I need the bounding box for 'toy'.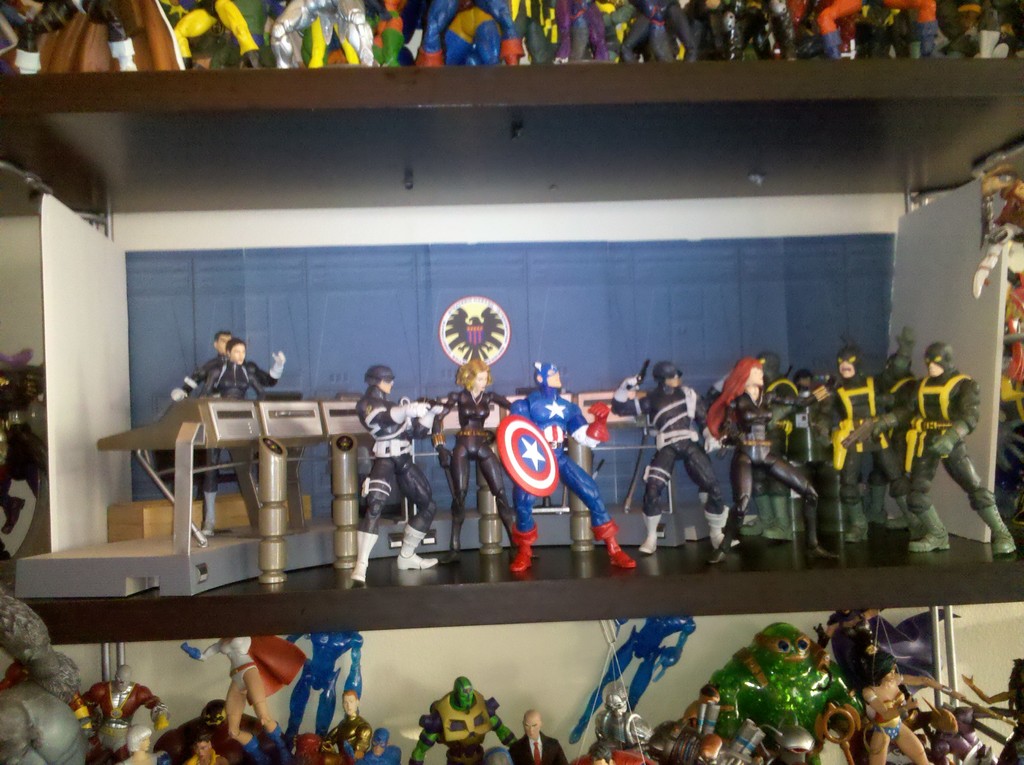
Here it is: [x1=593, y1=684, x2=654, y2=750].
